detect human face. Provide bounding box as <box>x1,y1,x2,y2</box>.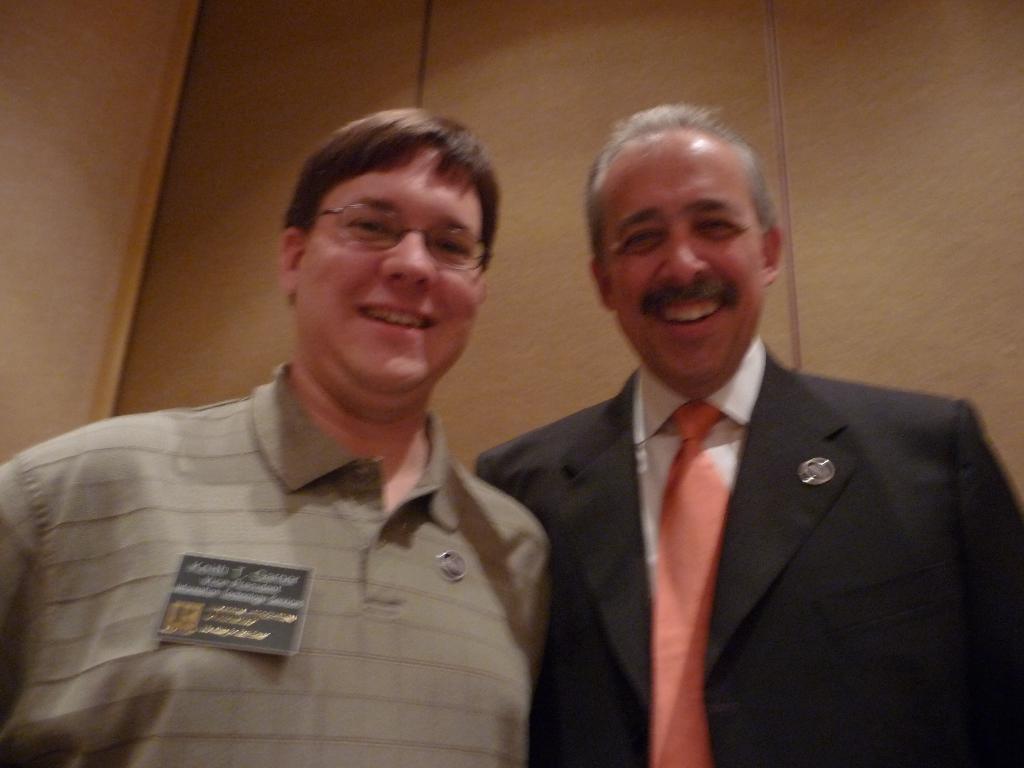
<box>294,152,485,415</box>.
